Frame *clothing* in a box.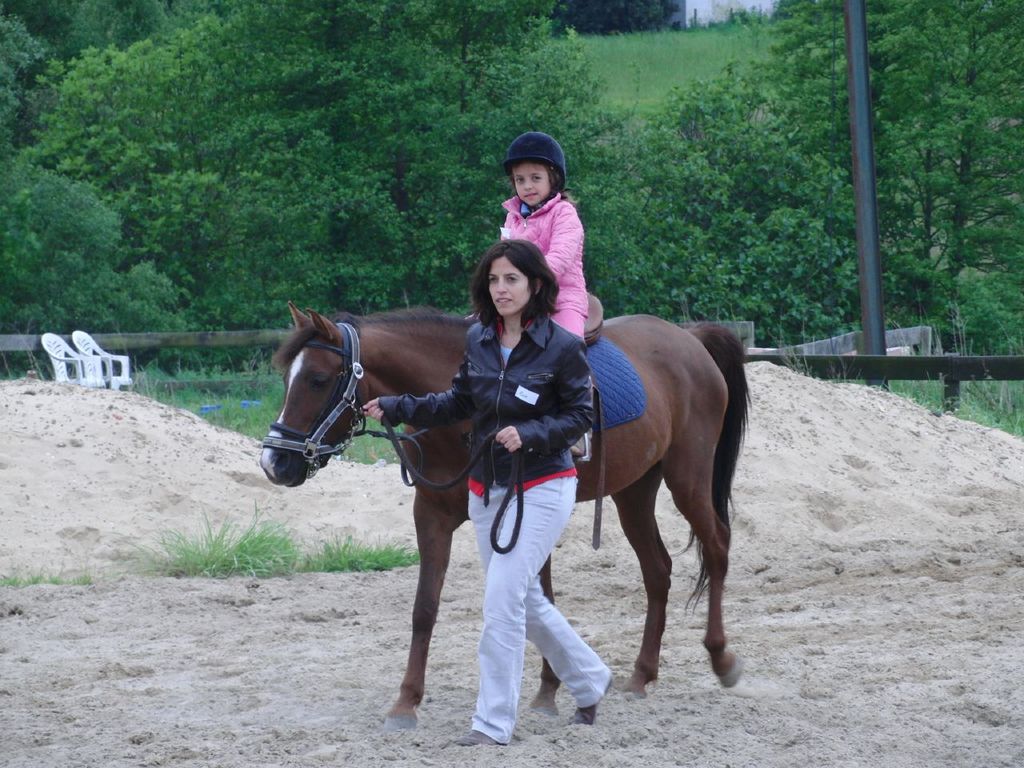
pyautogui.locateOnScreen(381, 310, 597, 485).
